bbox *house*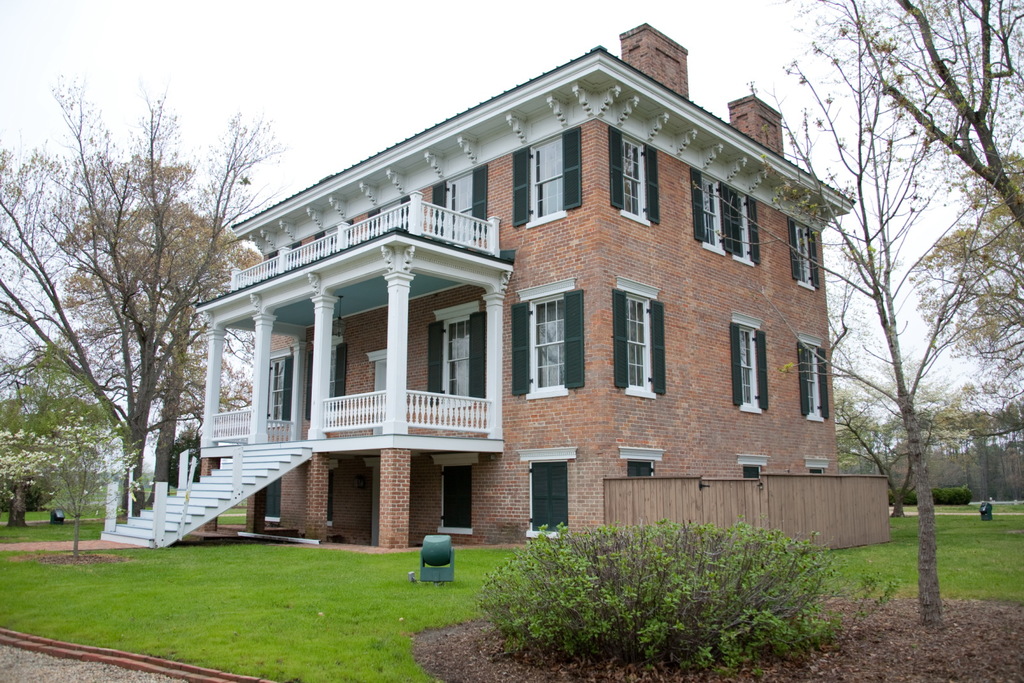
(x1=140, y1=45, x2=871, y2=602)
